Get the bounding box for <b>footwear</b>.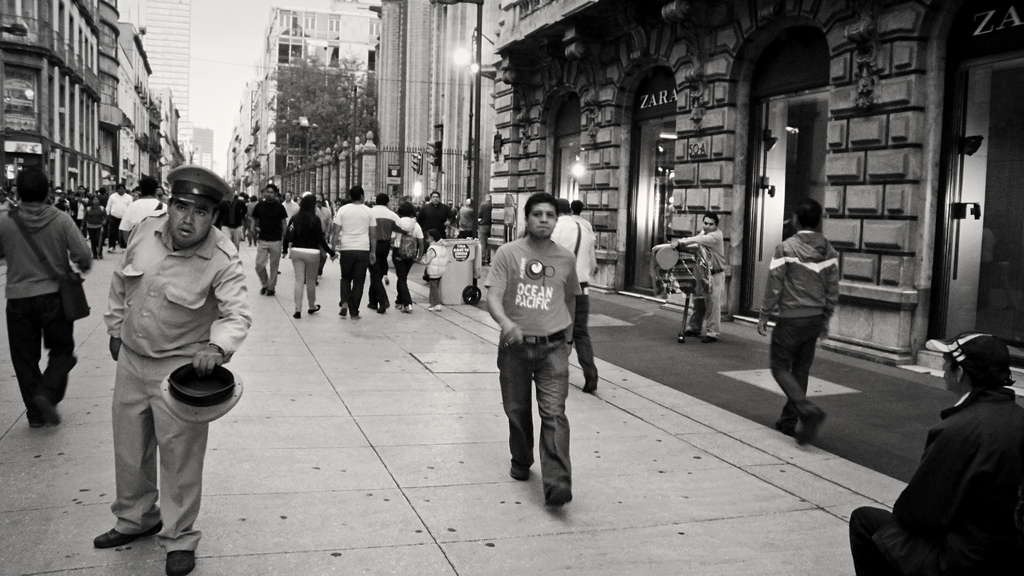
[left=428, top=304, right=440, bottom=310].
